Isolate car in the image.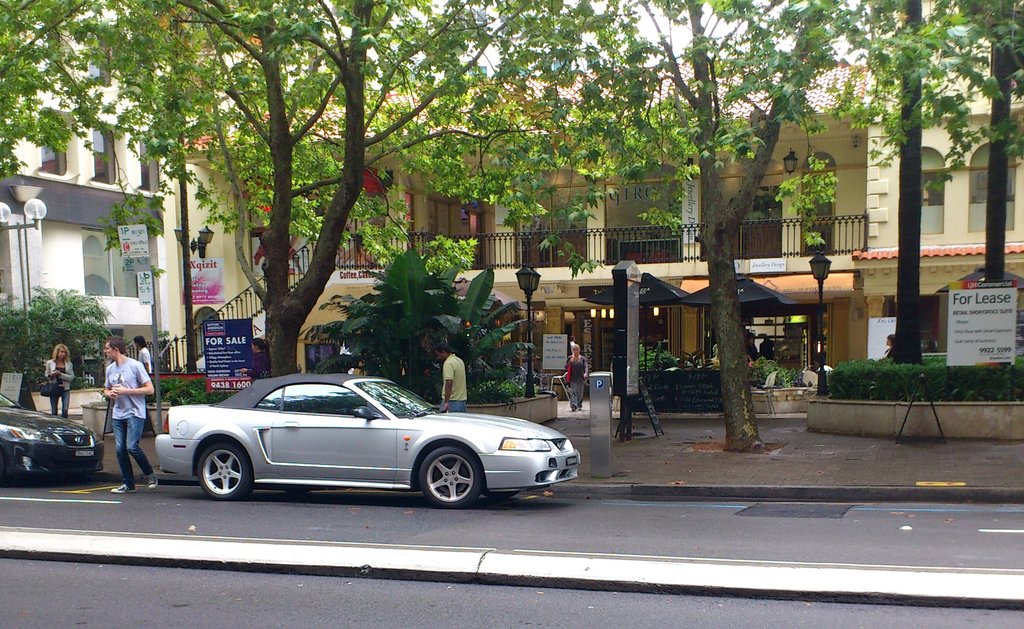
Isolated region: 156 372 584 508.
